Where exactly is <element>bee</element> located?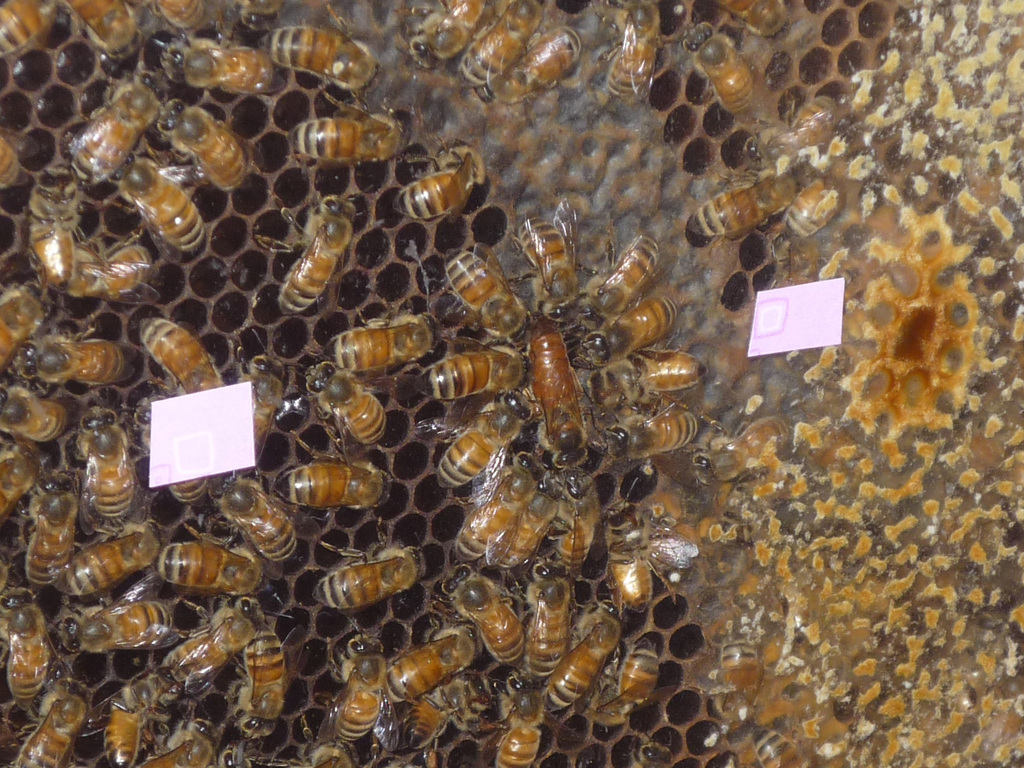
Its bounding box is [556,471,610,575].
